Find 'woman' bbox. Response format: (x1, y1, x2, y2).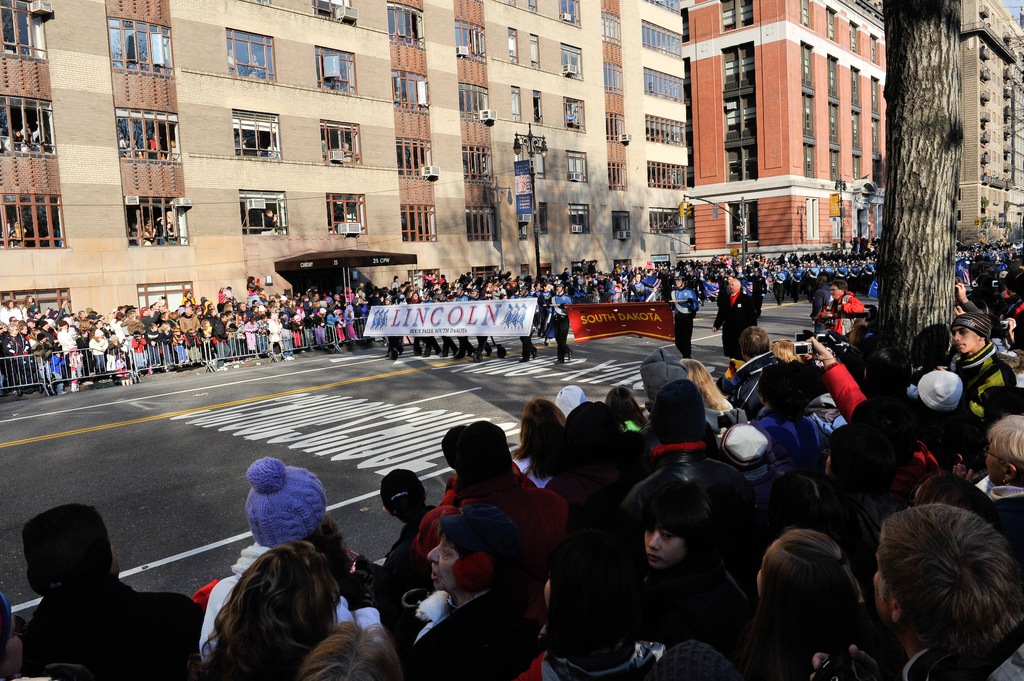
(683, 355, 737, 431).
